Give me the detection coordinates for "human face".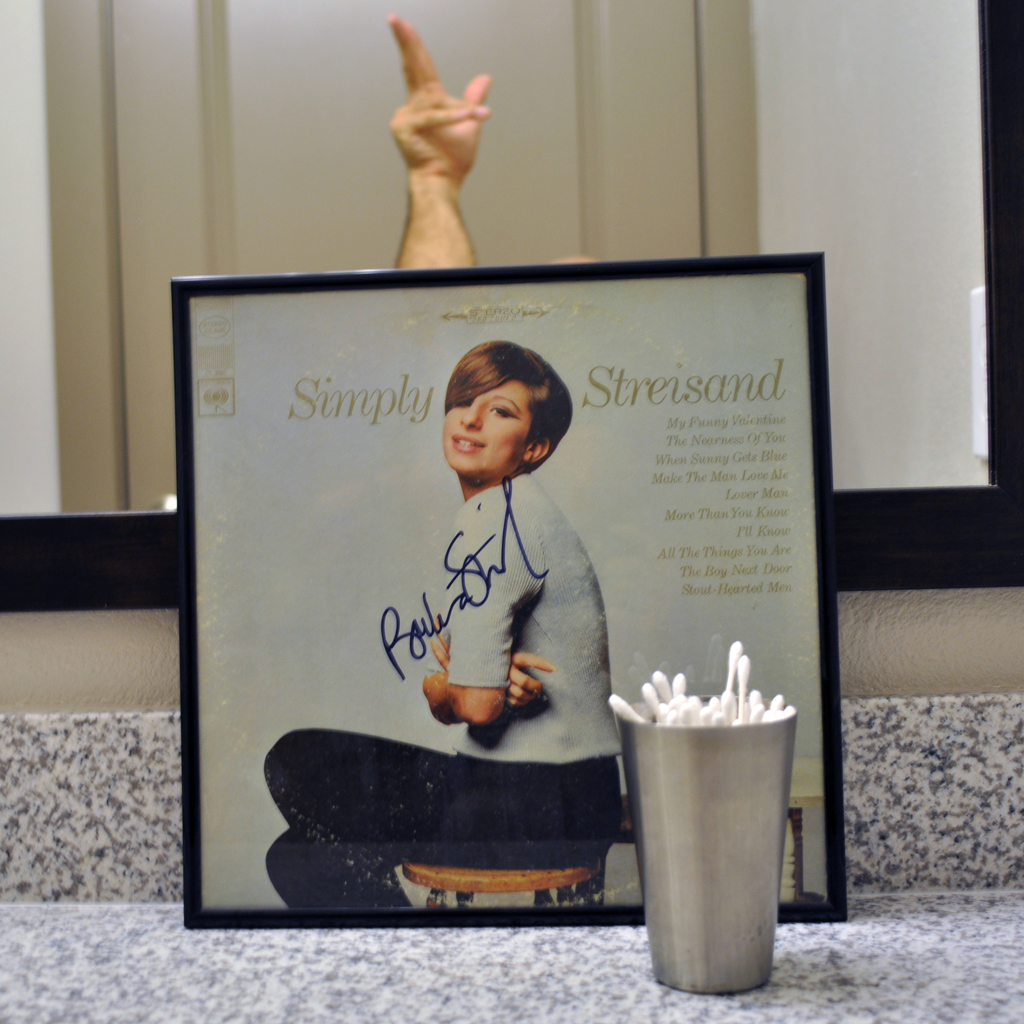
{"left": 439, "top": 380, "right": 532, "bottom": 476}.
